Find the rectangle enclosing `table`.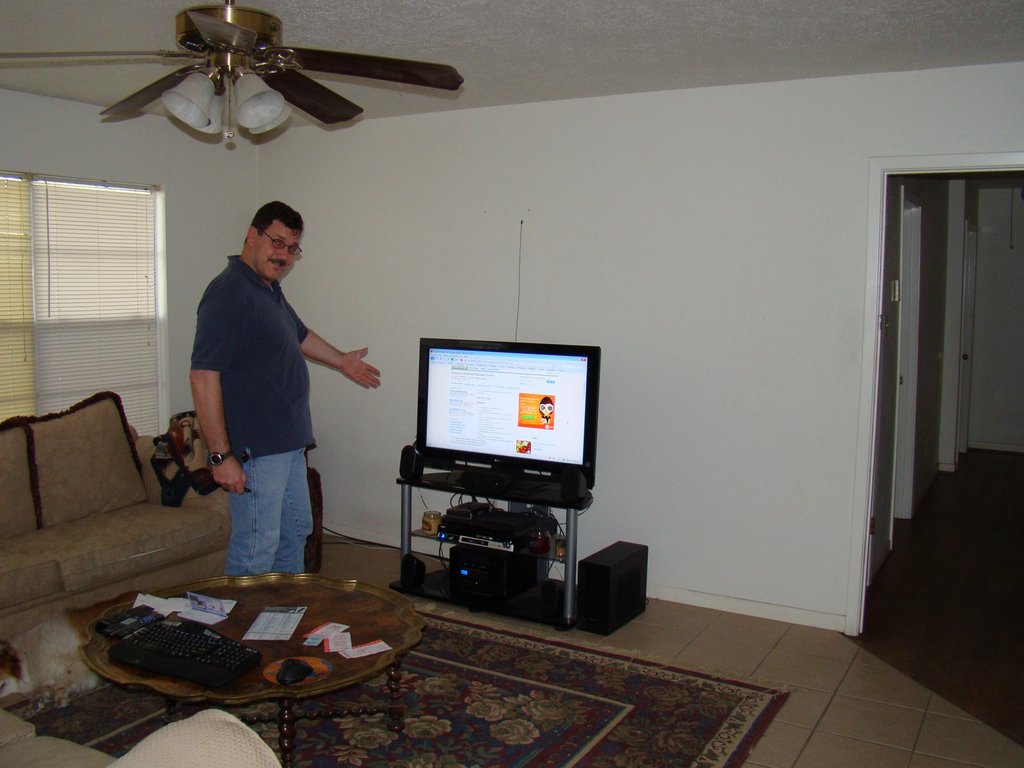
rect(75, 569, 424, 767).
